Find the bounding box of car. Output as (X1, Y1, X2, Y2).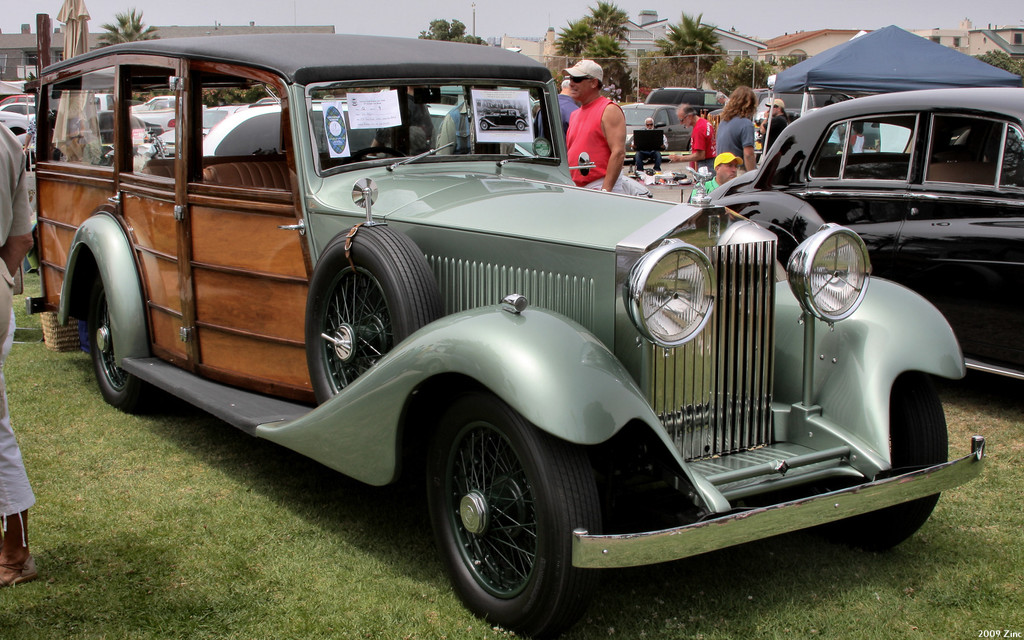
(134, 84, 237, 118).
